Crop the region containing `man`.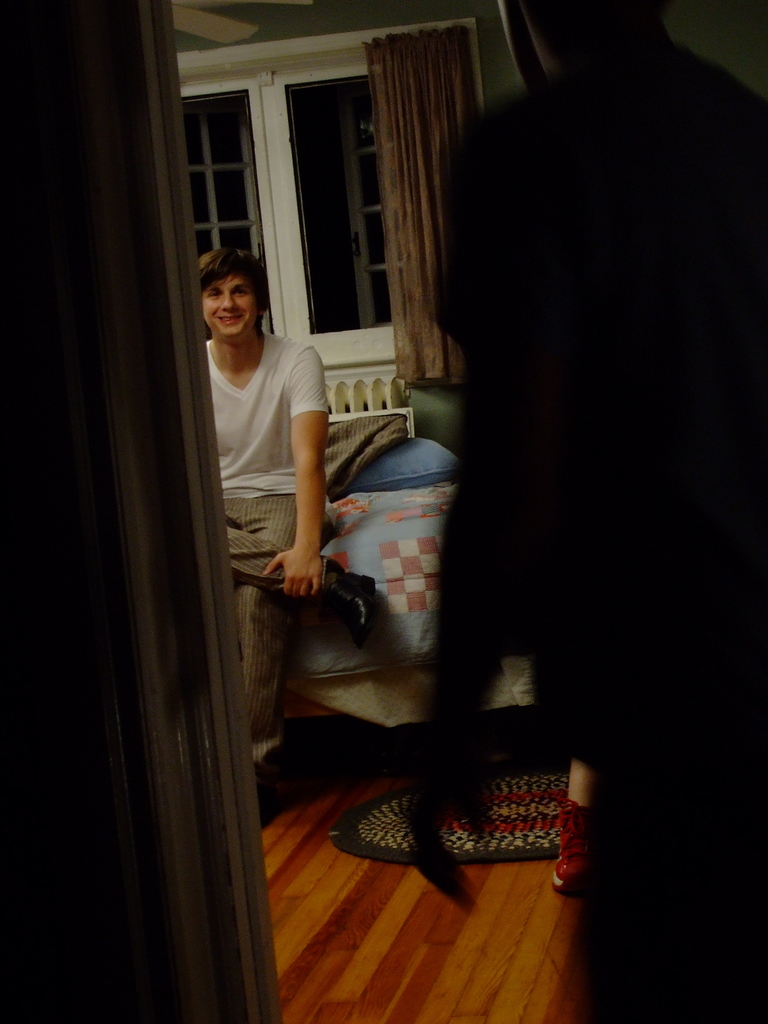
Crop region: {"left": 312, "top": 86, "right": 740, "bottom": 883}.
